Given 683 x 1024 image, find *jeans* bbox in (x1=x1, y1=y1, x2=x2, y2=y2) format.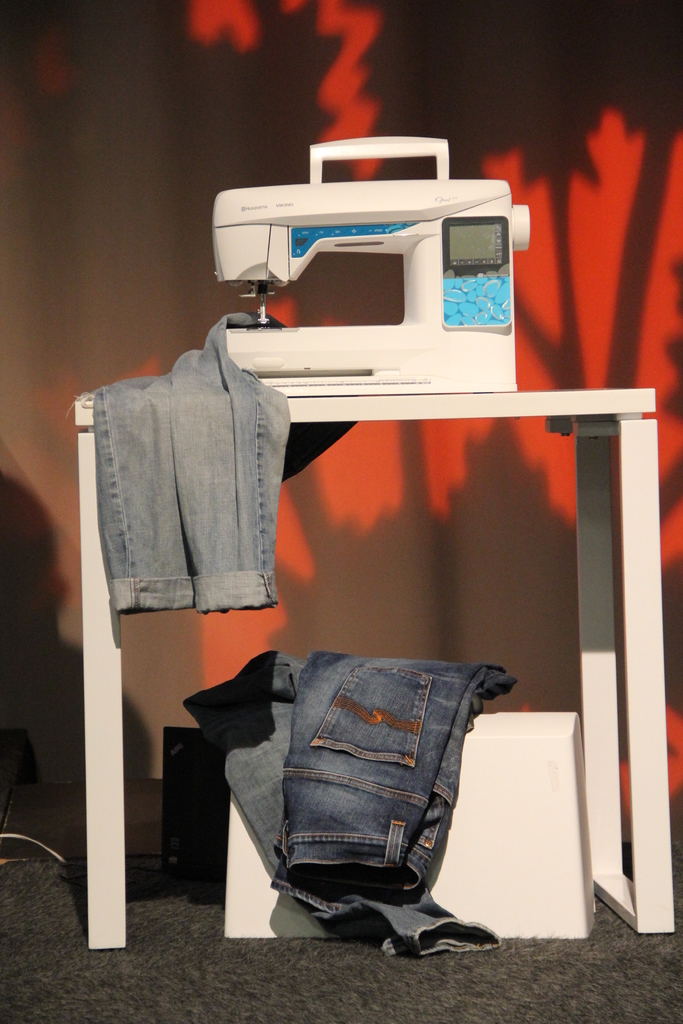
(x1=86, y1=300, x2=293, y2=614).
